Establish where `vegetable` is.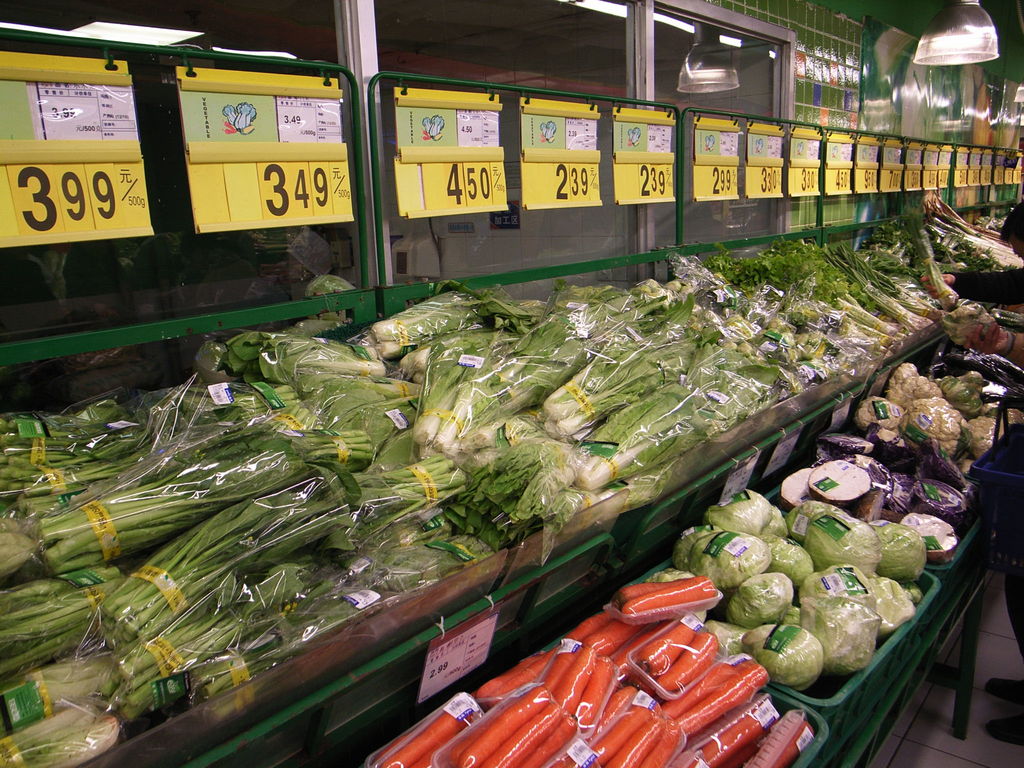
Established at l=943, t=303, r=1000, b=349.
